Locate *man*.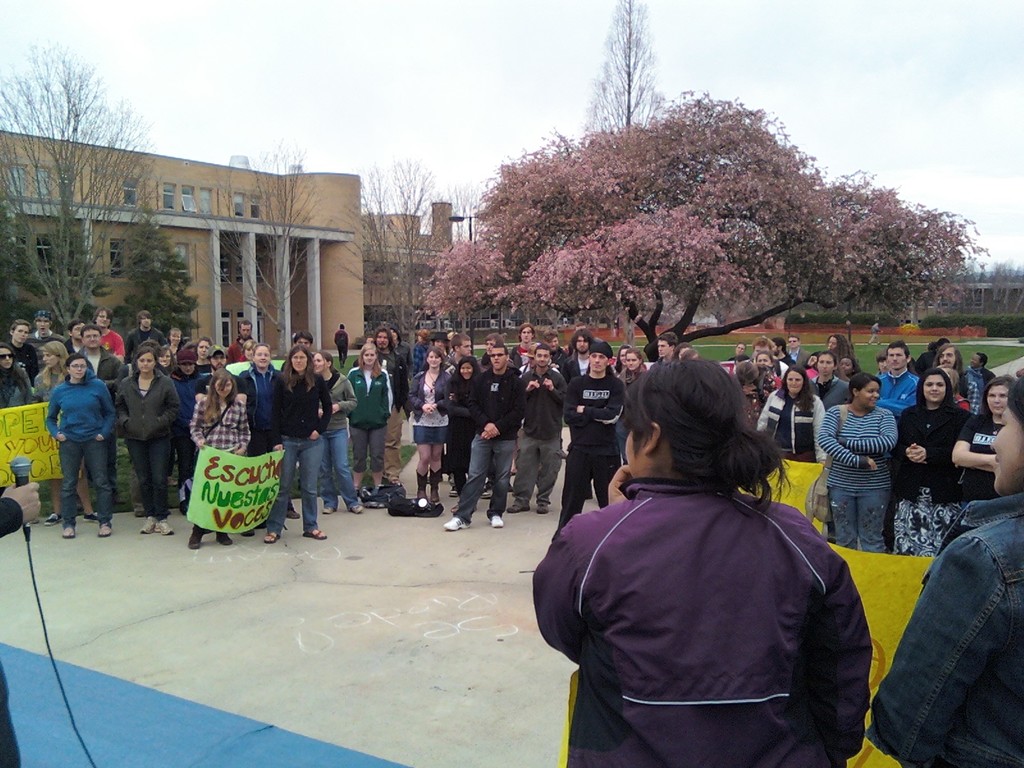
Bounding box: (877, 339, 920, 413).
